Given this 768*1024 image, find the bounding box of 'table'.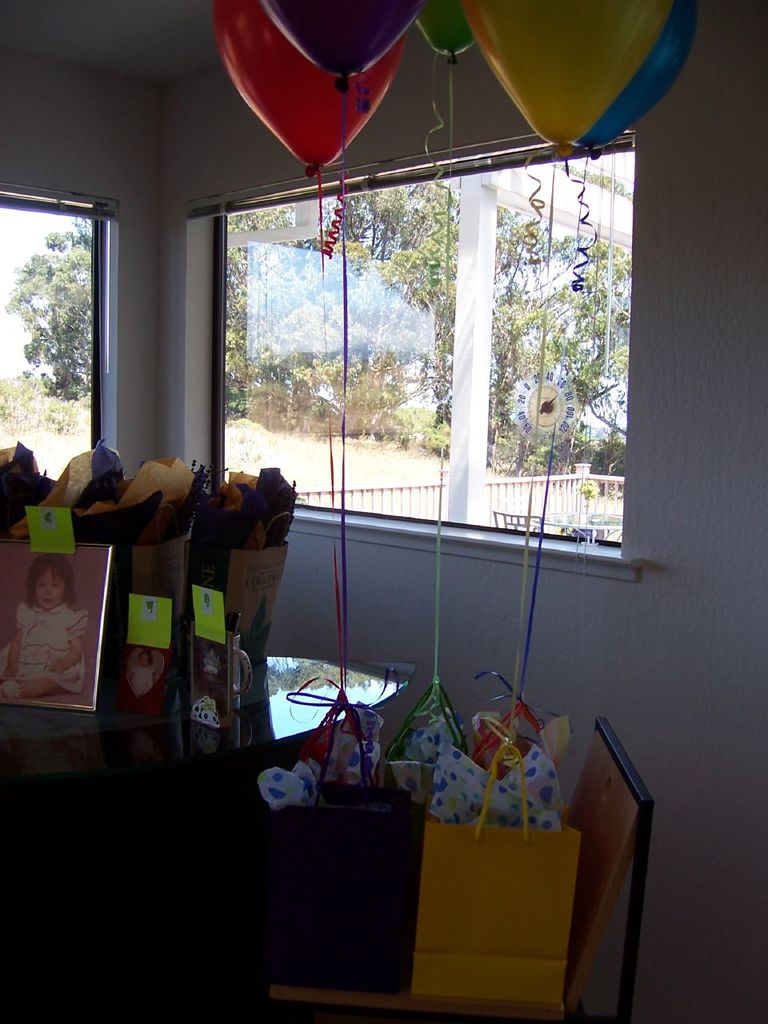
{"x1": 0, "y1": 665, "x2": 354, "y2": 1011}.
